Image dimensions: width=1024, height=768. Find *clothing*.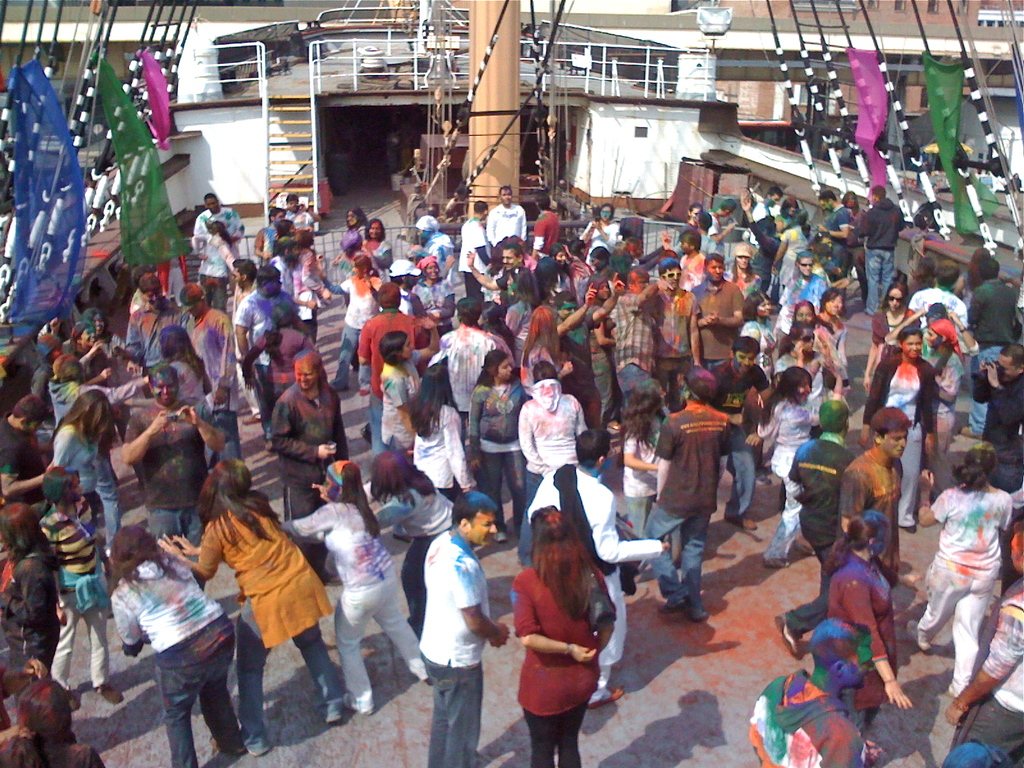
Rect(196, 236, 238, 316).
